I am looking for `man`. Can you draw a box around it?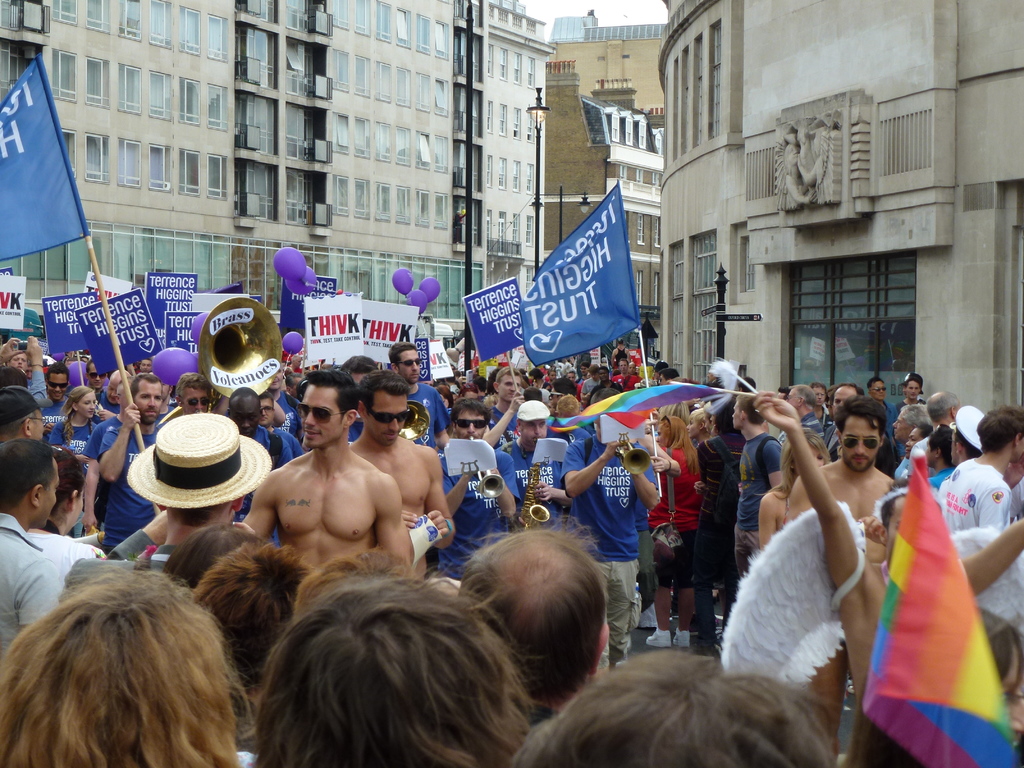
Sure, the bounding box is [97, 378, 170, 554].
